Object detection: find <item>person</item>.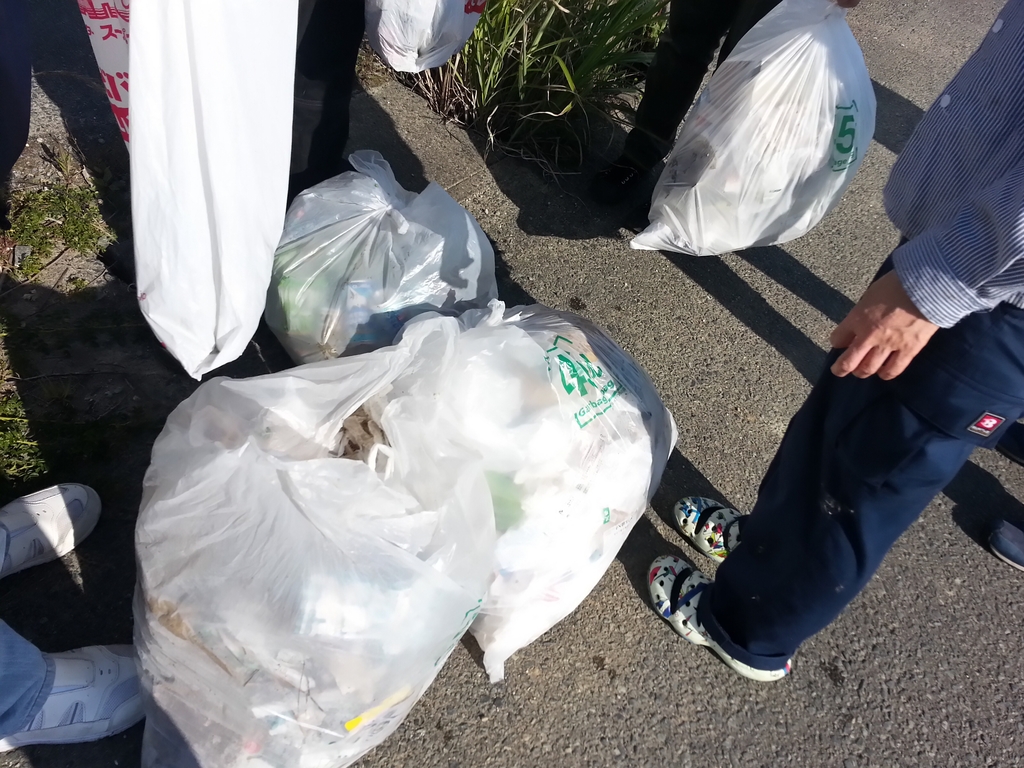
<bbox>991, 419, 1023, 568</bbox>.
